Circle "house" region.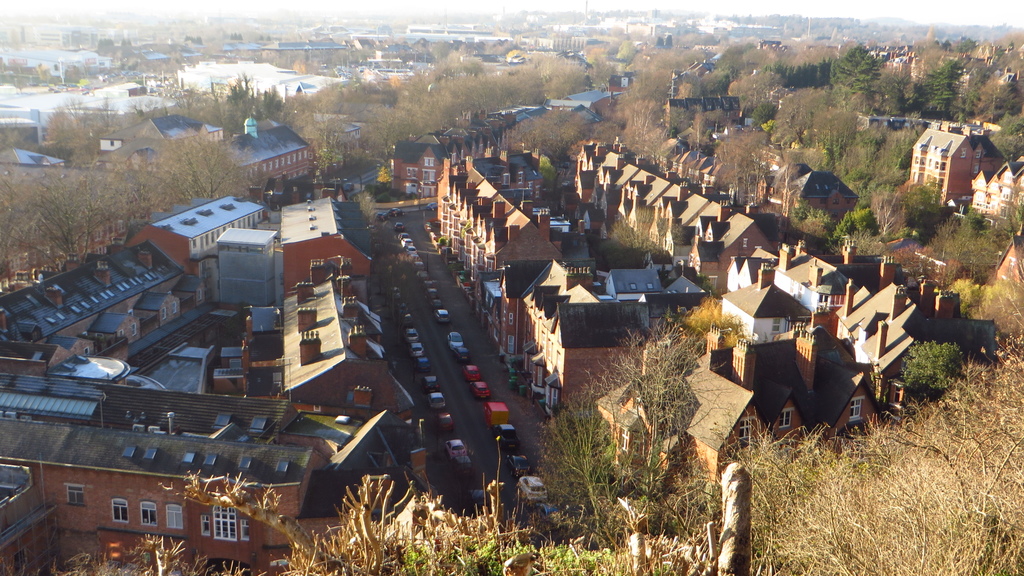
Region: (913,104,1017,207).
